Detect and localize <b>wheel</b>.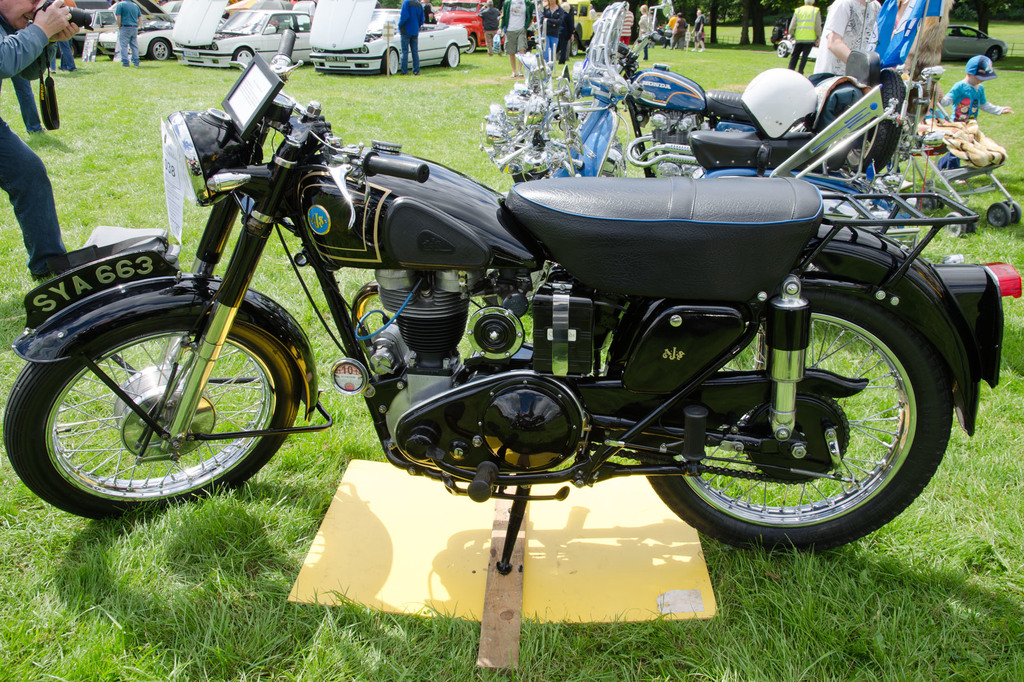
Localized at x1=383, y1=46, x2=399, y2=76.
